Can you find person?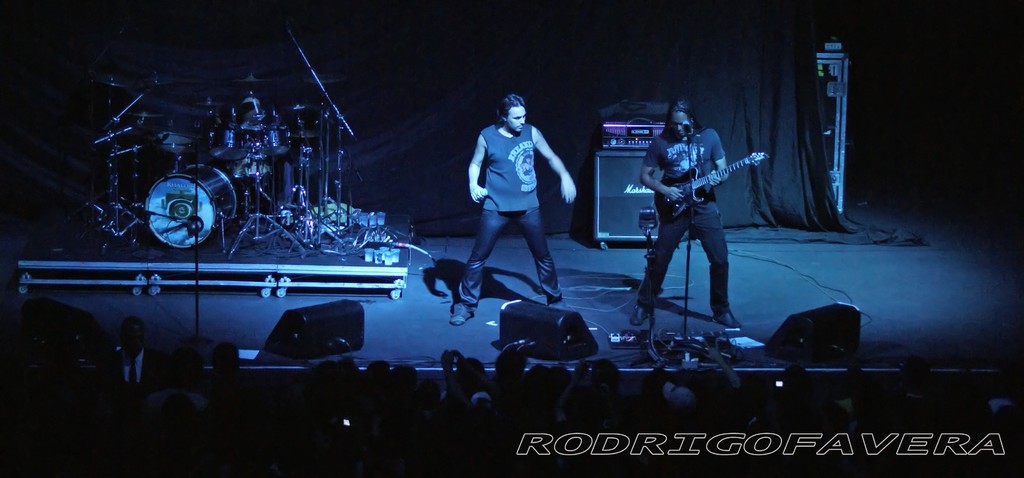
Yes, bounding box: <region>640, 104, 740, 331</region>.
